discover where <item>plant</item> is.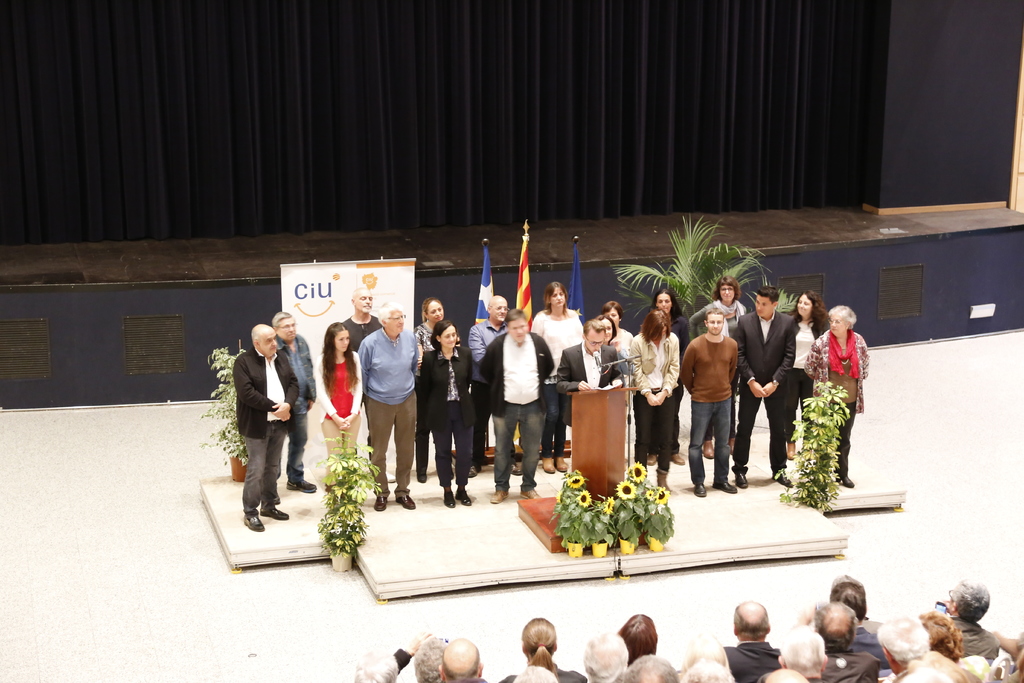
Discovered at left=609, top=215, right=800, bottom=335.
